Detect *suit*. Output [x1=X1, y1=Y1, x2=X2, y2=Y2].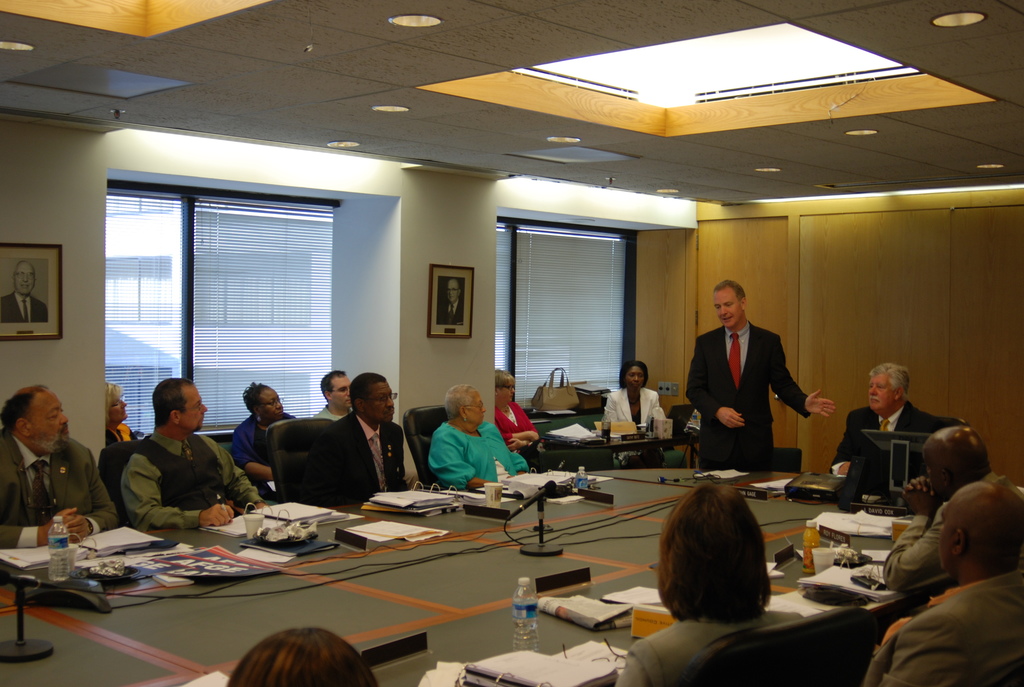
[x1=830, y1=401, x2=961, y2=495].
